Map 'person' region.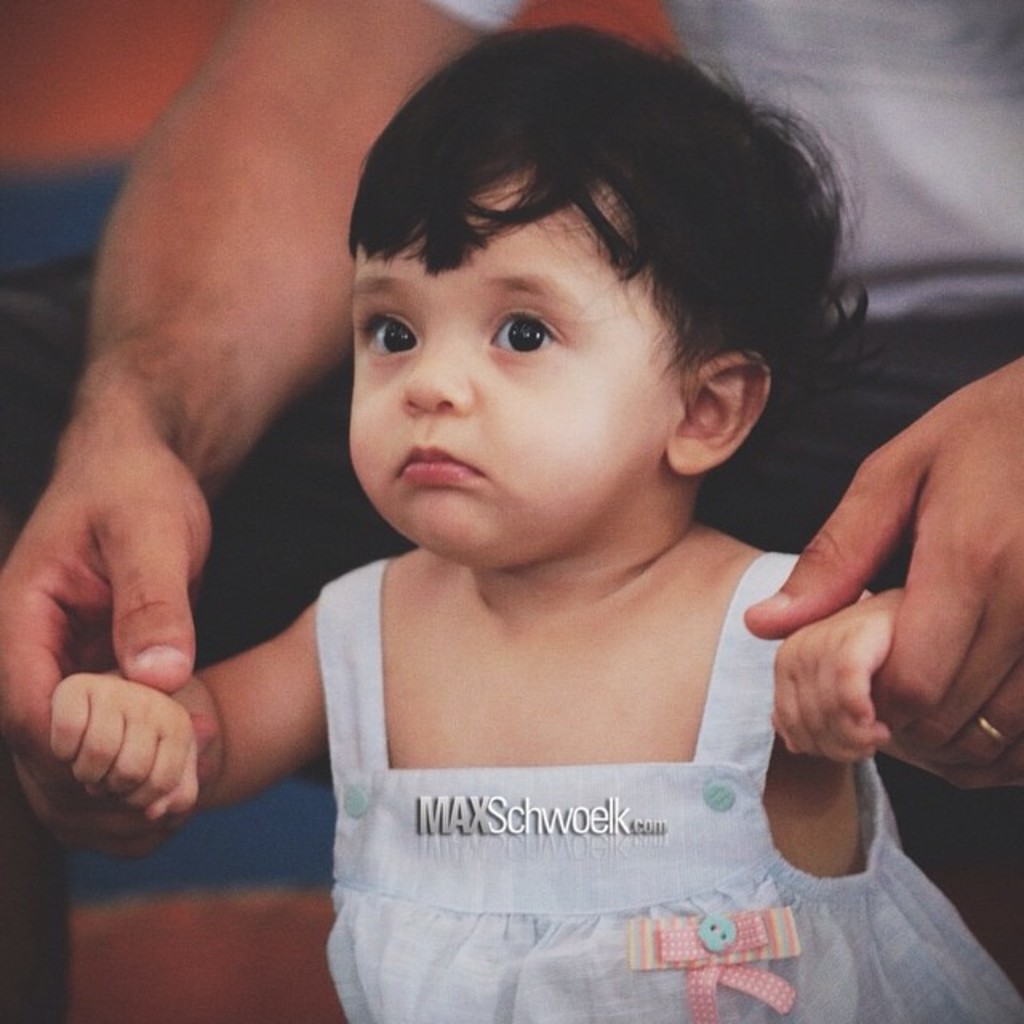
Mapped to BBox(0, 0, 1022, 1006).
